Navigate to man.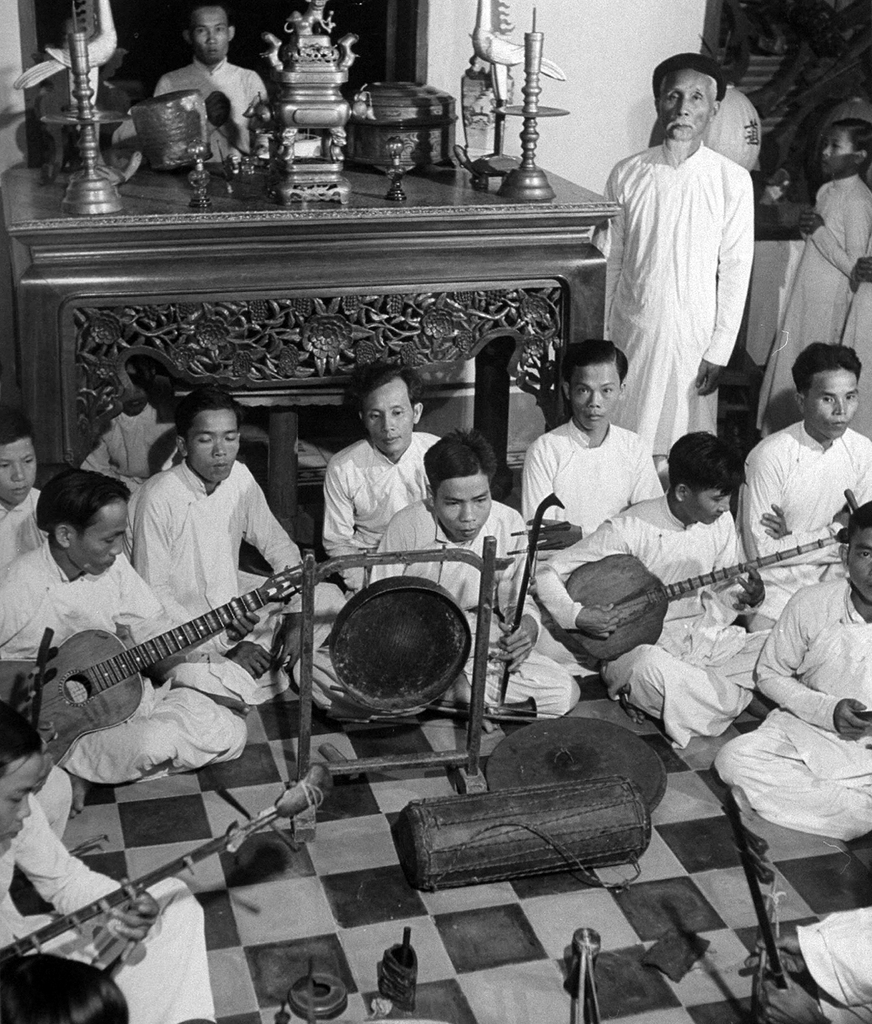
Navigation target: detection(523, 427, 769, 741).
